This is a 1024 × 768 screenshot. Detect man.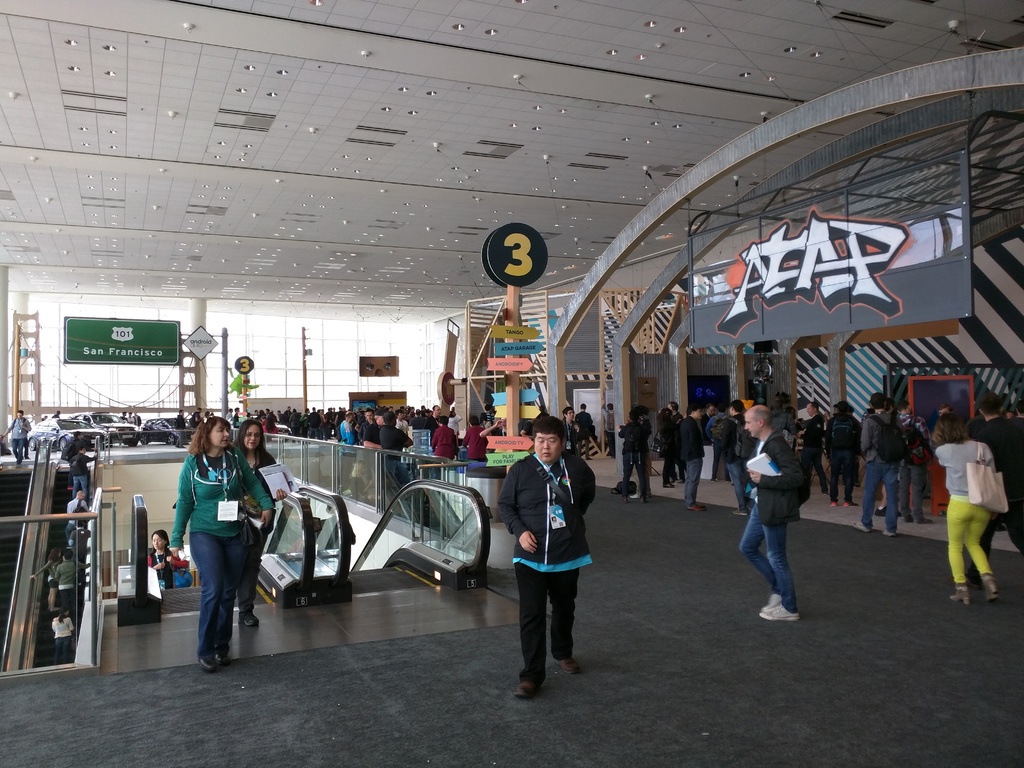
{"x1": 225, "y1": 406, "x2": 234, "y2": 420}.
